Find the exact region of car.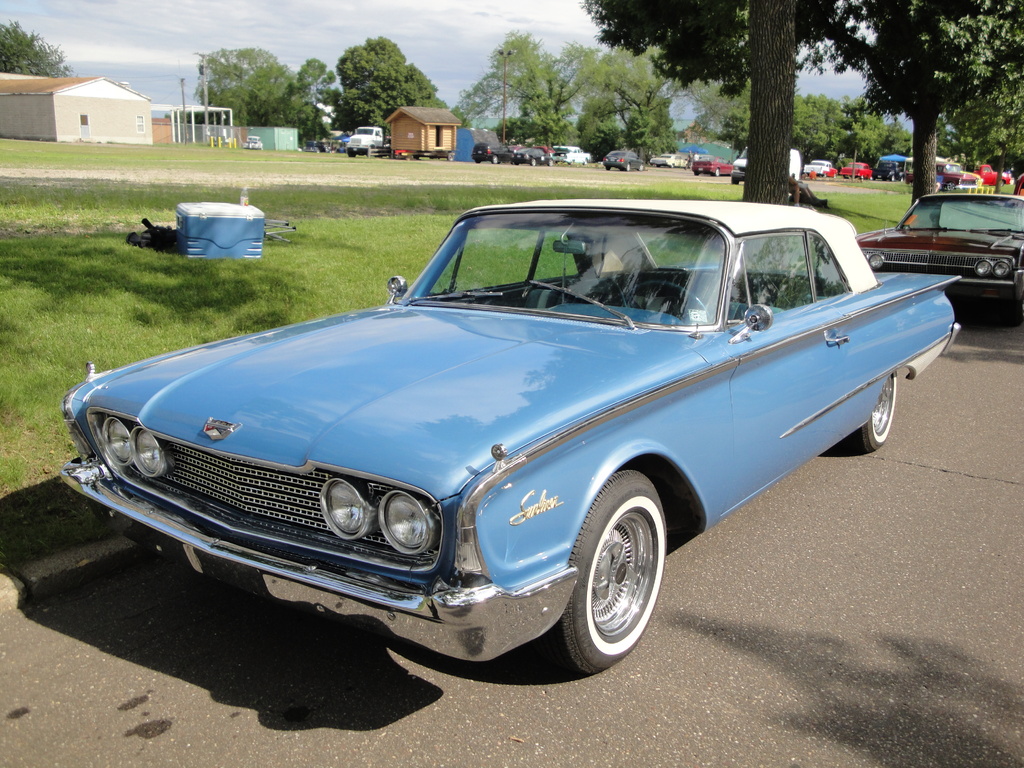
Exact region: (x1=57, y1=204, x2=952, y2=673).
